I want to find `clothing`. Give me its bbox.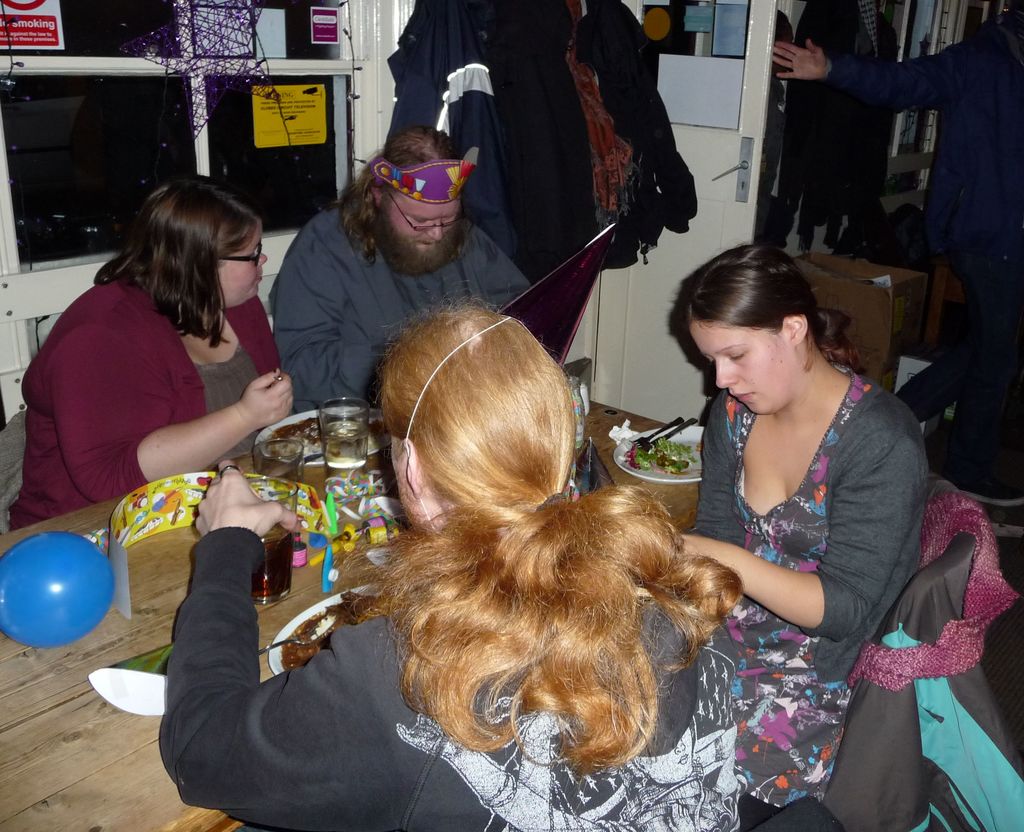
l=484, t=0, r=701, b=359.
